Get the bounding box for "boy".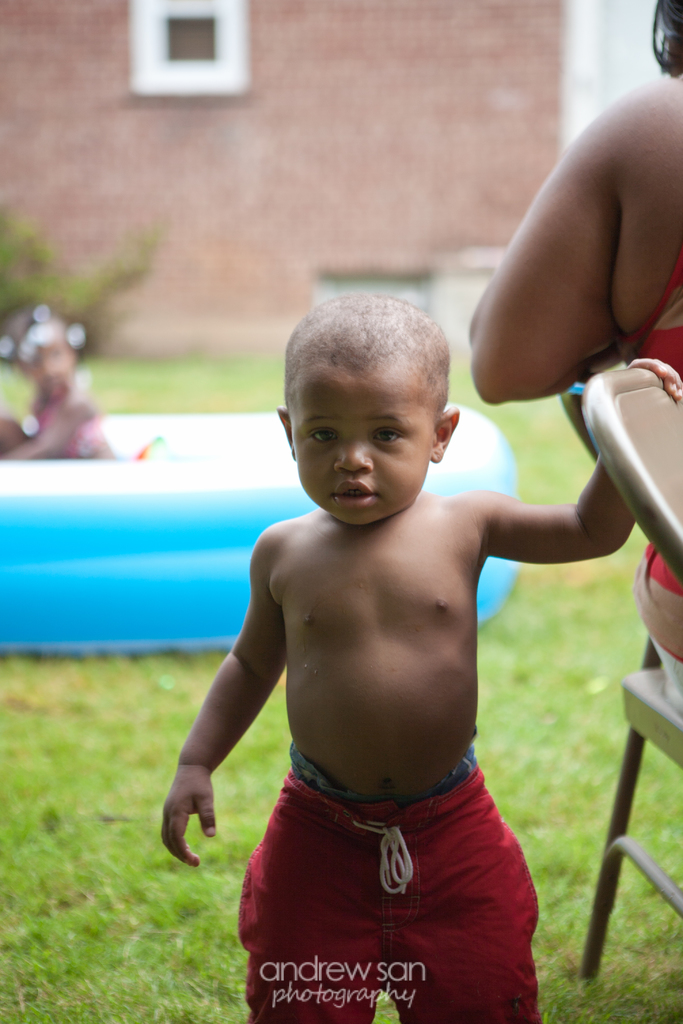
[x1=153, y1=291, x2=681, y2=1023].
